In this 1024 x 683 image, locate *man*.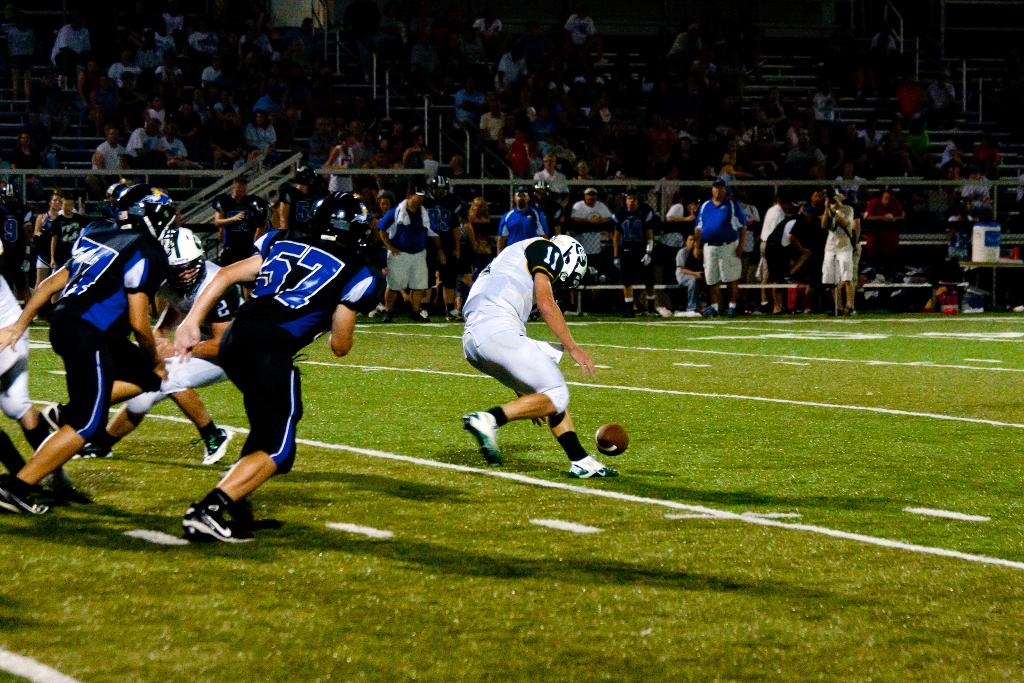
Bounding box: region(451, 76, 491, 126).
